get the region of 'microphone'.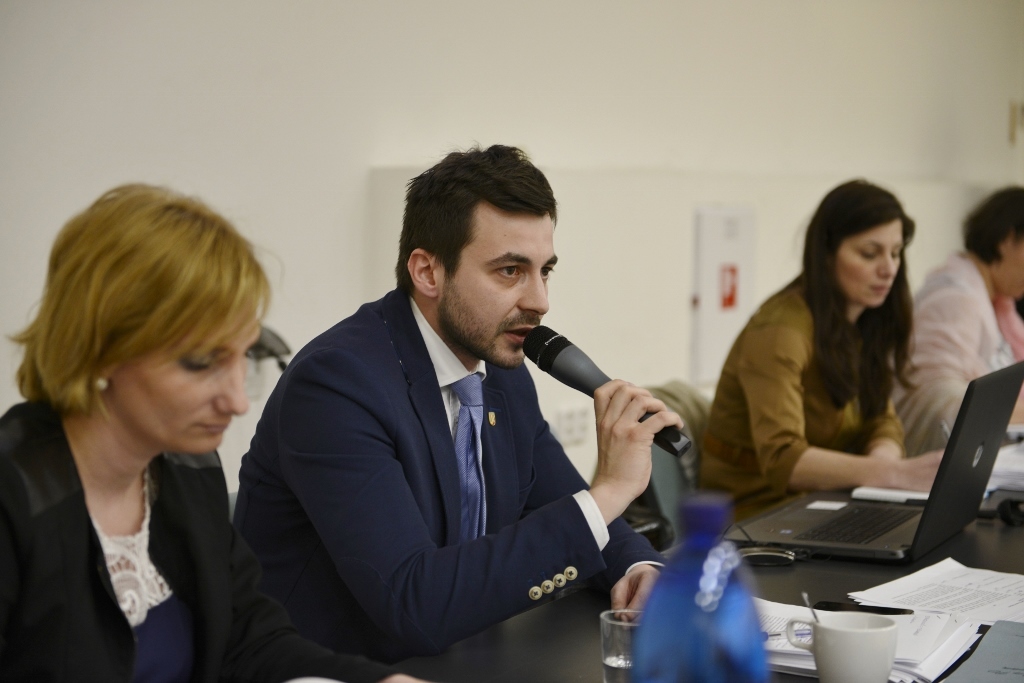
517:321:694:462.
